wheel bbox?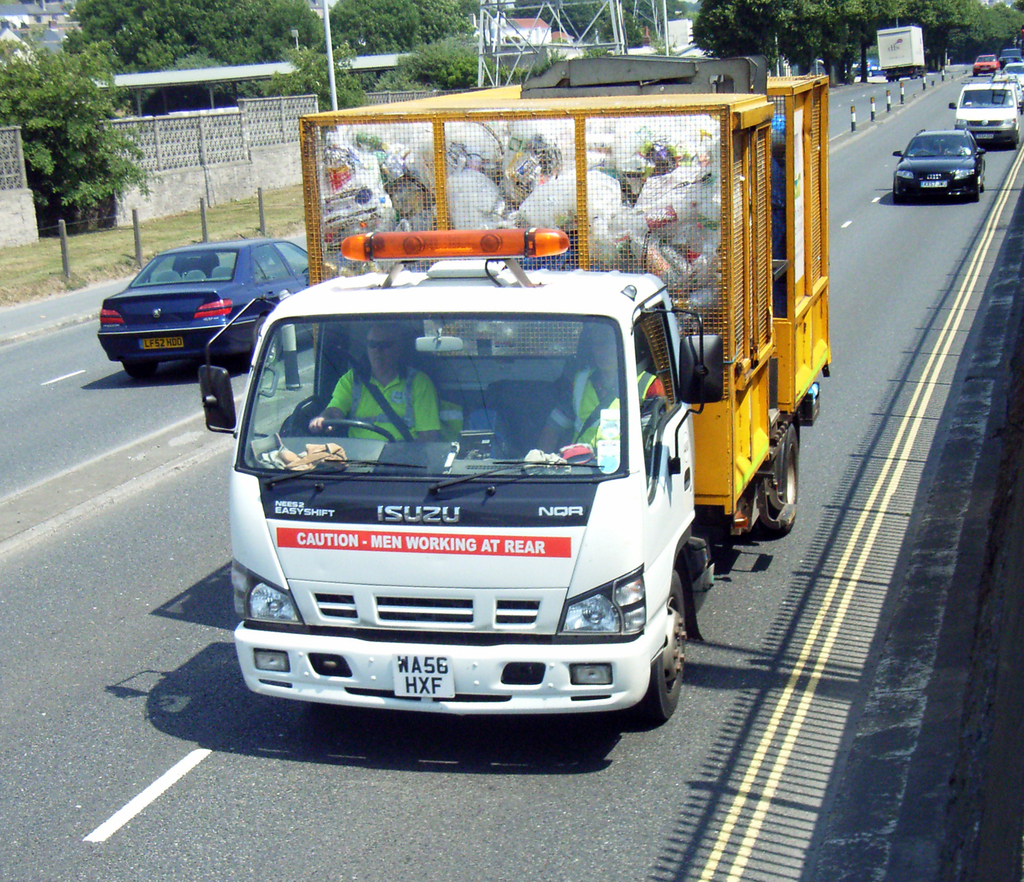
bbox=(624, 564, 689, 735)
